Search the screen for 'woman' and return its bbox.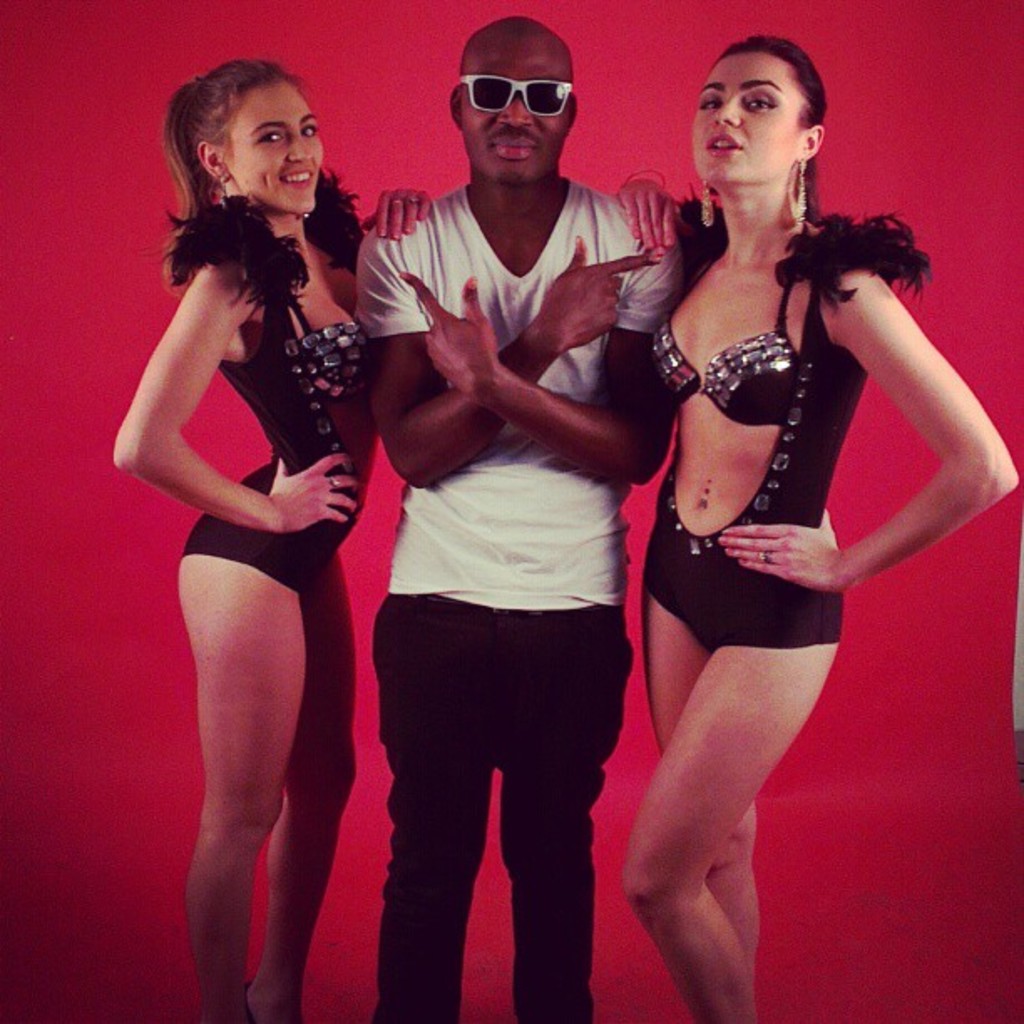
Found: 115 40 413 992.
